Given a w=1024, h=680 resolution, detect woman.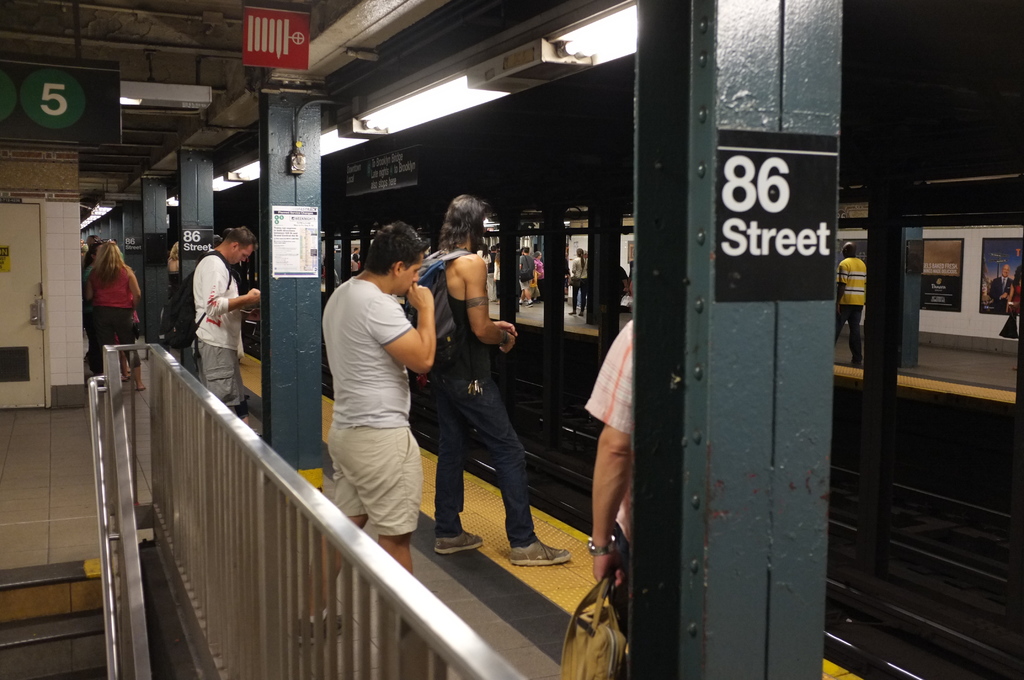
pyautogui.locateOnScreen(568, 248, 589, 316).
